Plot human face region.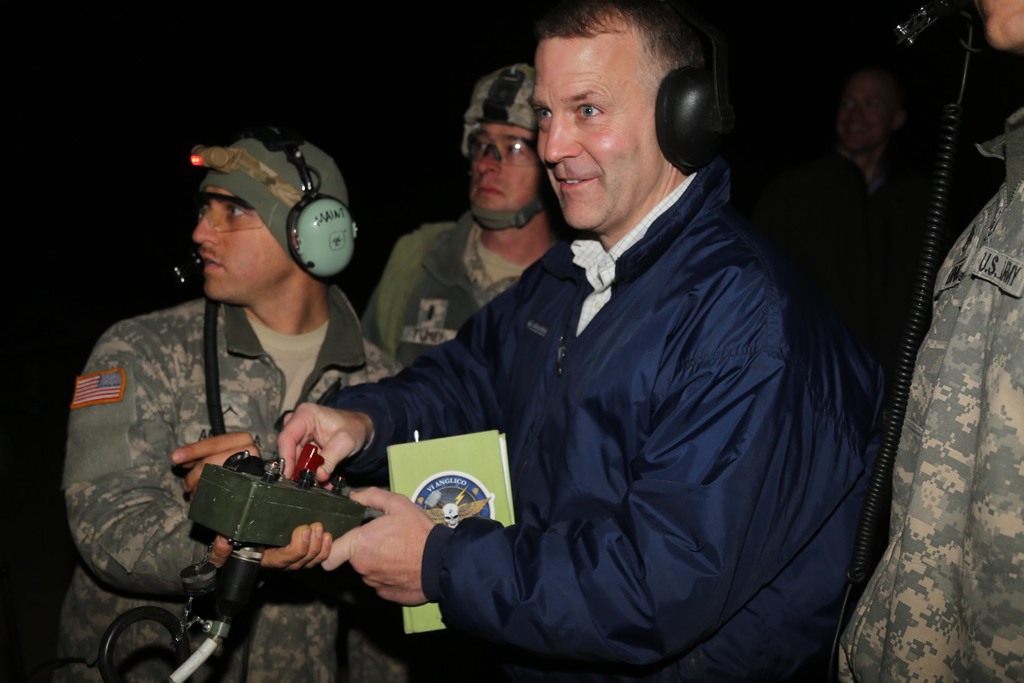
Plotted at 193 188 284 299.
